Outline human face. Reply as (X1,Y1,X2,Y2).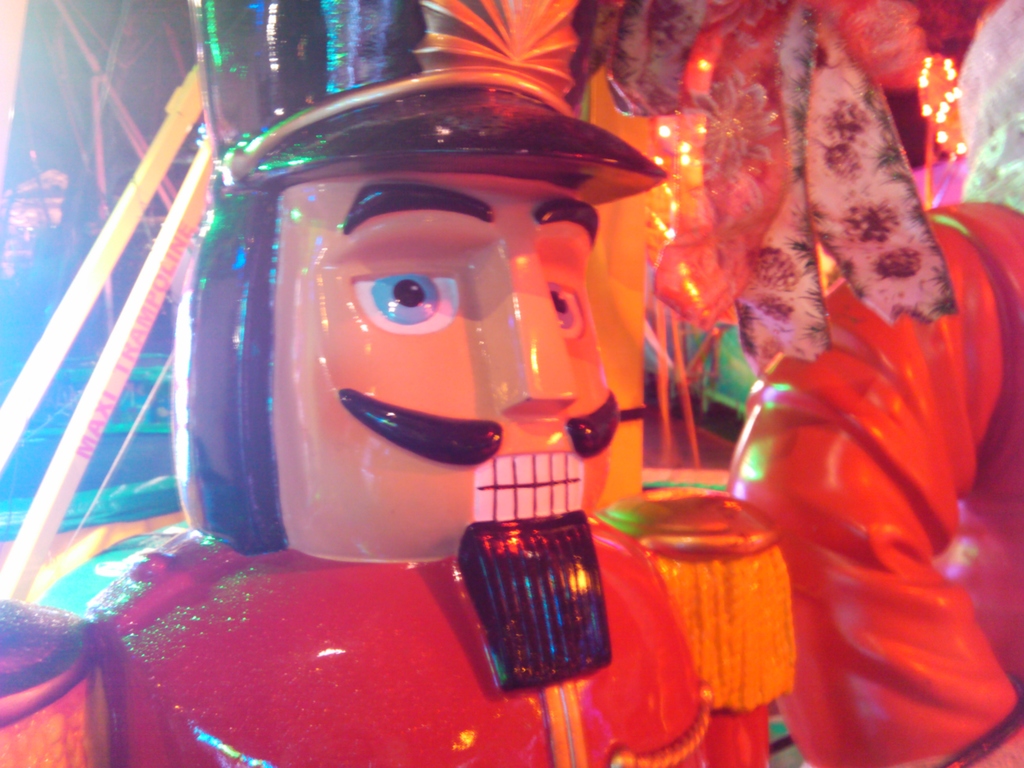
(271,169,620,562).
